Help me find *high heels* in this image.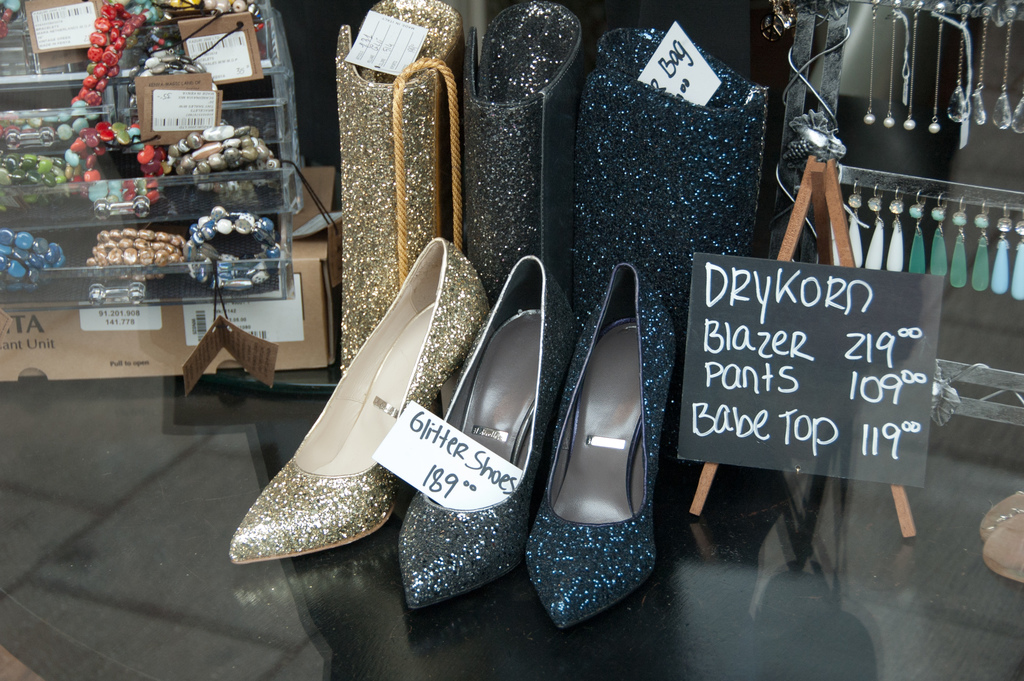
Found it: [left=238, top=237, right=492, bottom=564].
